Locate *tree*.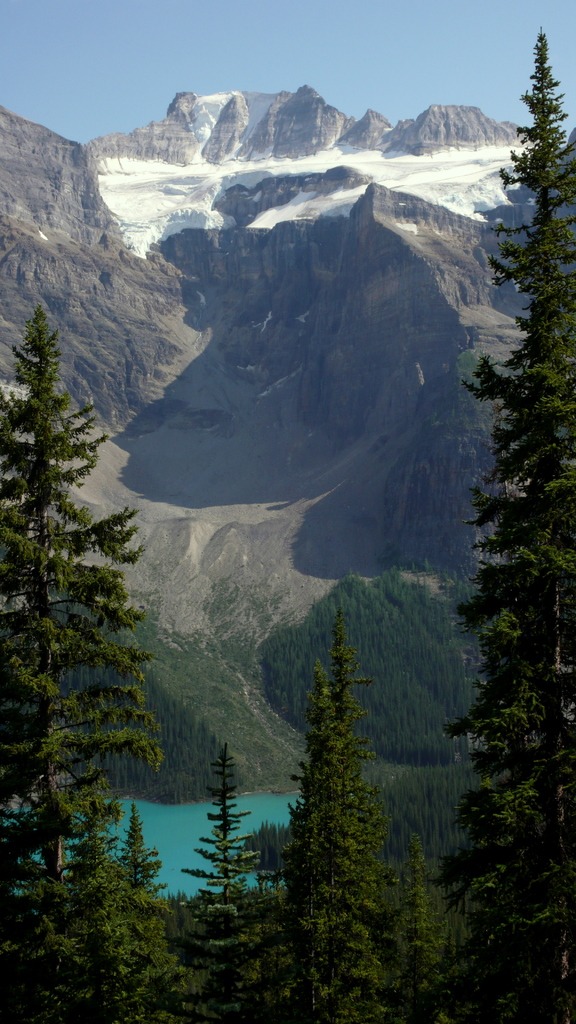
Bounding box: box=[440, 11, 575, 1023].
